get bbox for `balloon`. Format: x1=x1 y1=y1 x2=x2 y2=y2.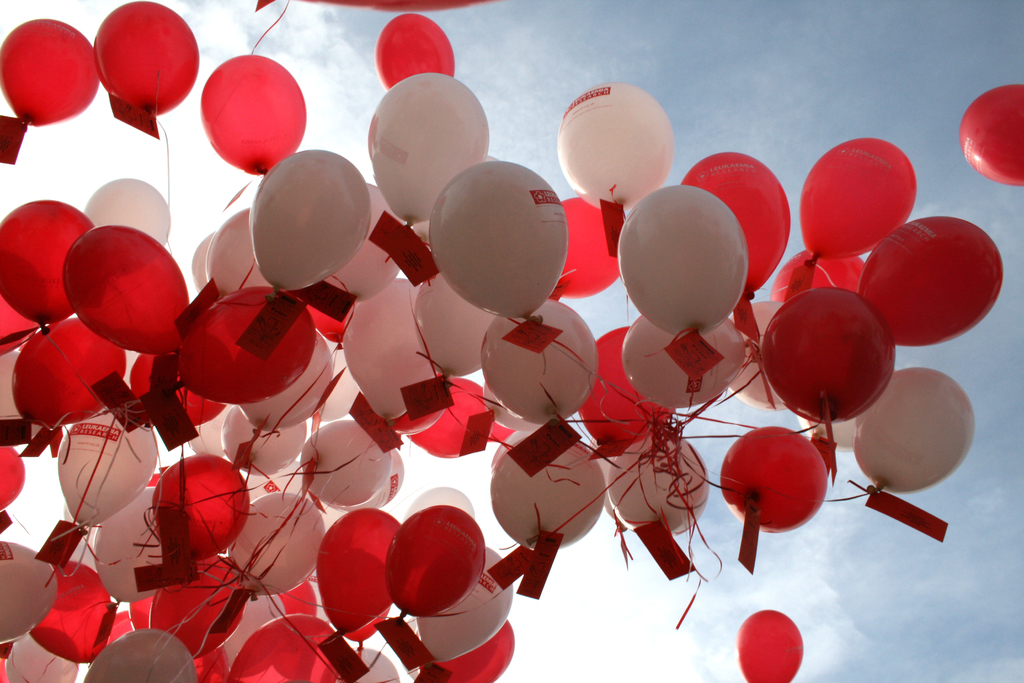
x1=343 y1=277 x2=443 y2=421.
